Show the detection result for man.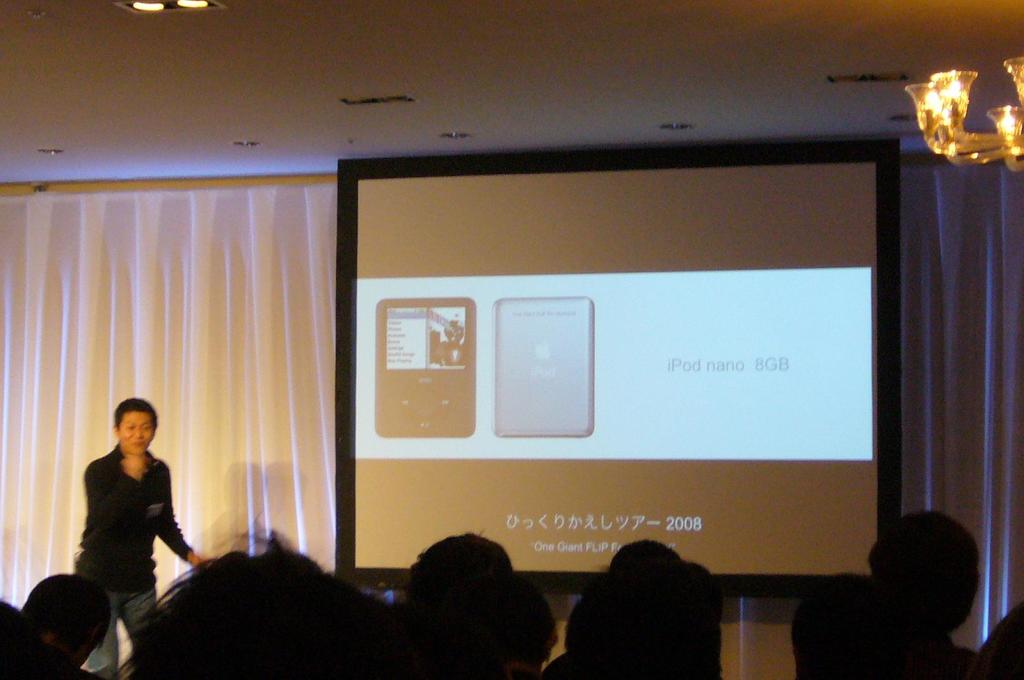
pyautogui.locateOnScreen(76, 399, 204, 676).
